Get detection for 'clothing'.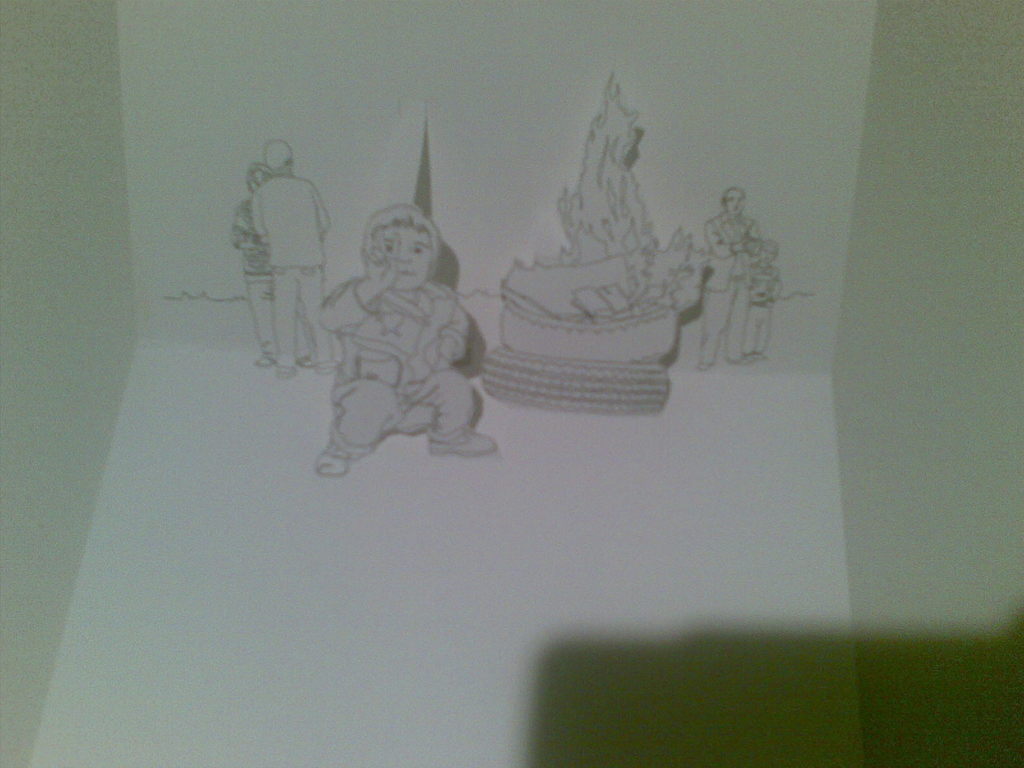
Detection: <box>225,198,275,365</box>.
